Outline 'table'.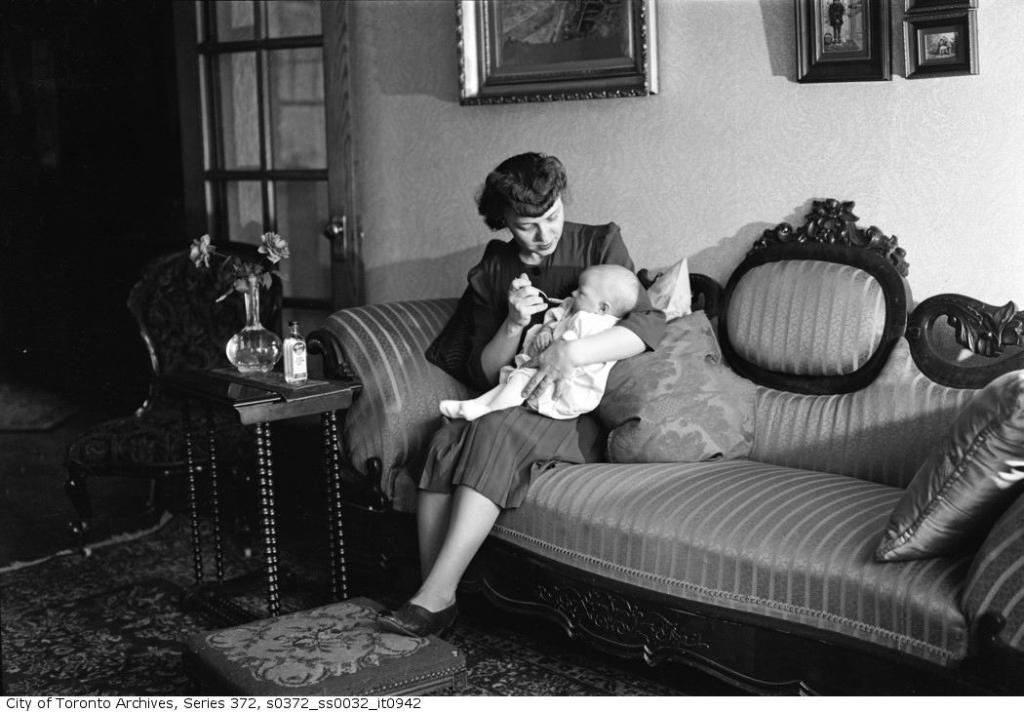
Outline: {"x1": 107, "y1": 336, "x2": 387, "y2": 632}.
